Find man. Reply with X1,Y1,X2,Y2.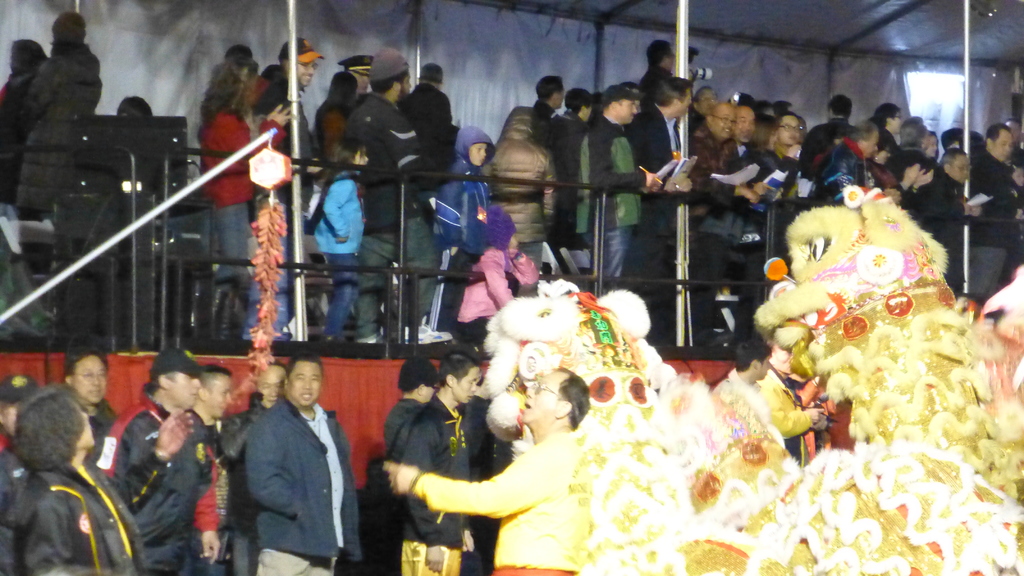
797,95,860,181.
